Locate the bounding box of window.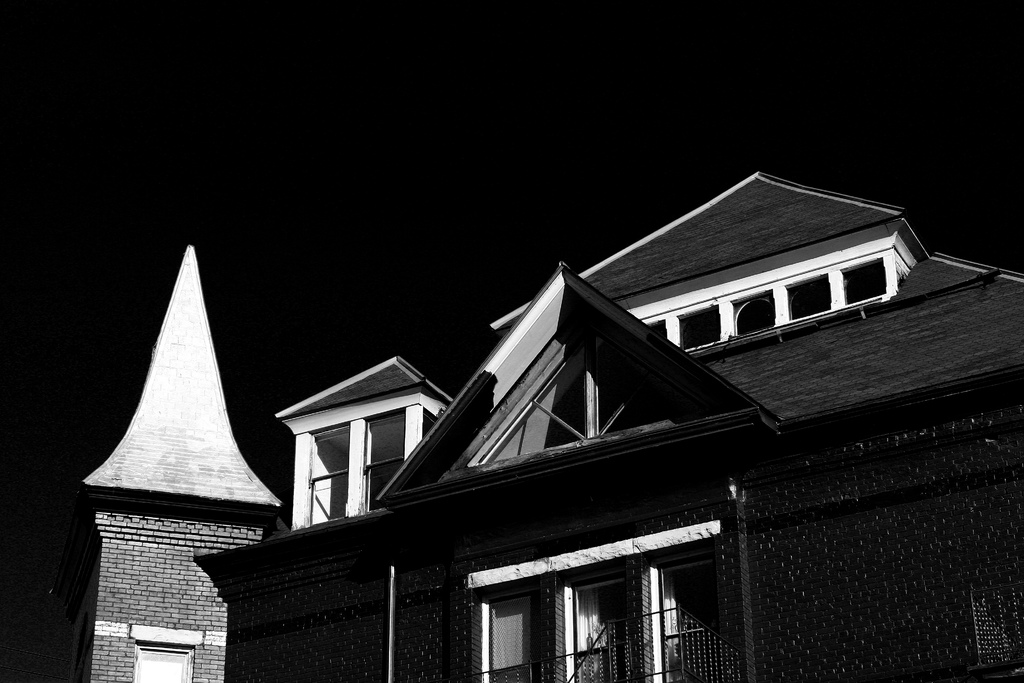
Bounding box: x1=479, y1=591, x2=540, y2=682.
